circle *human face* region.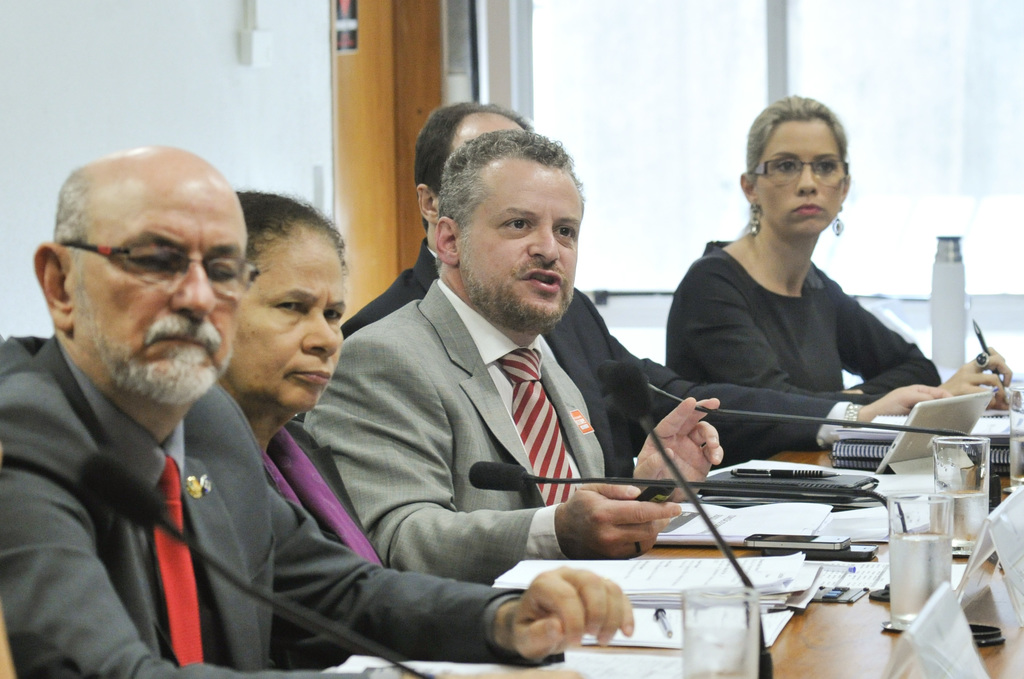
Region: crop(231, 229, 346, 408).
